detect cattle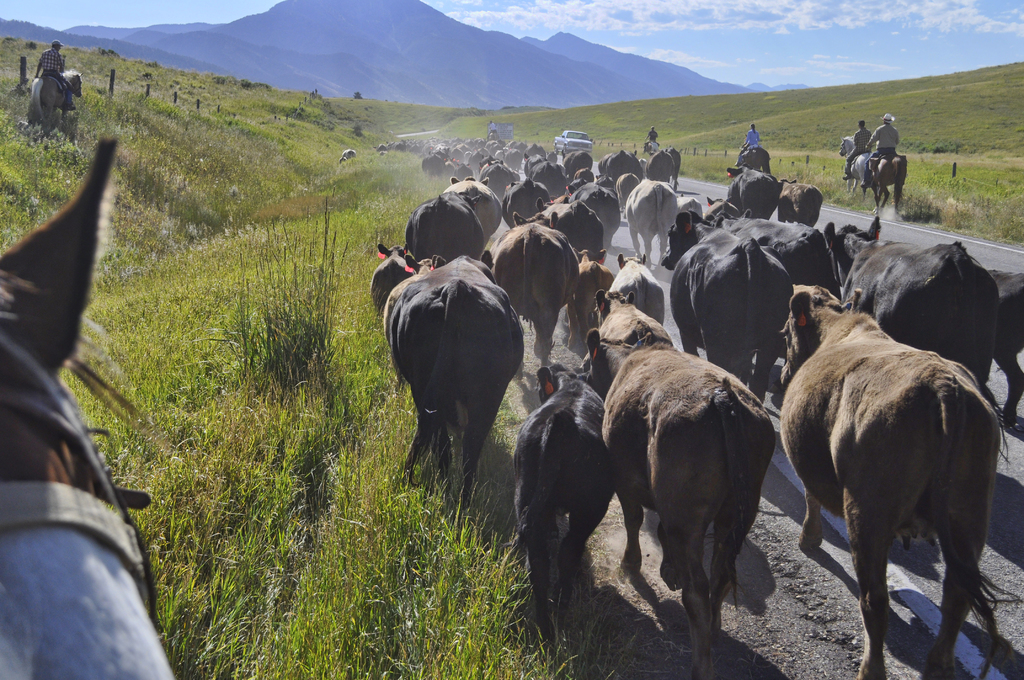
[left=486, top=170, right=511, bottom=201]
